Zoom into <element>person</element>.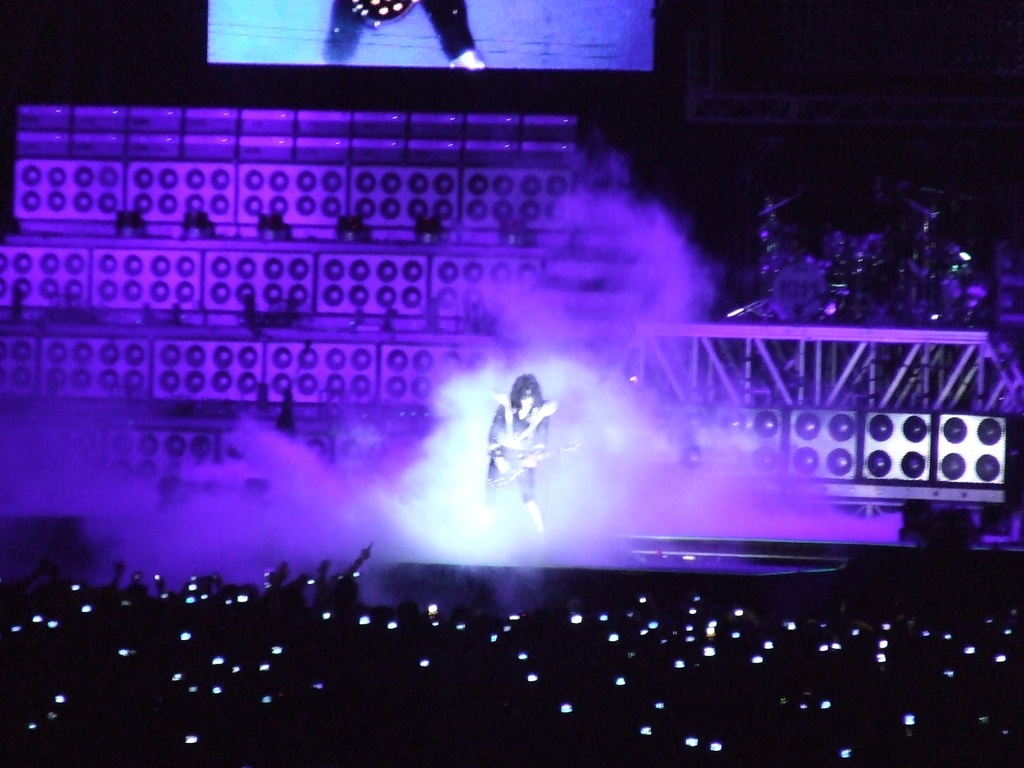
Zoom target: 316, 0, 492, 68.
